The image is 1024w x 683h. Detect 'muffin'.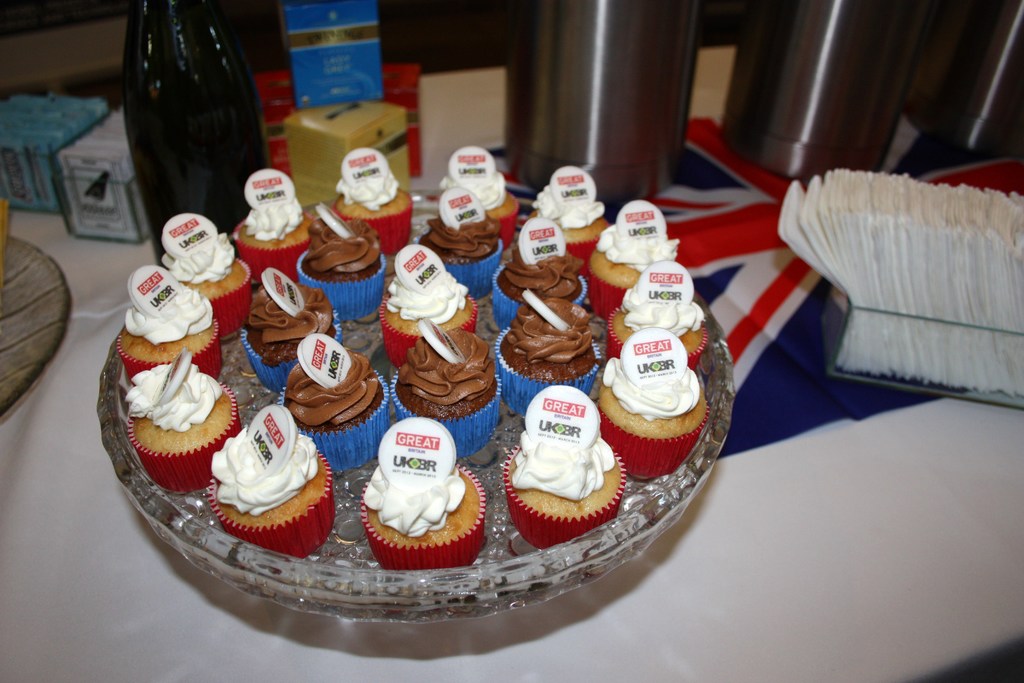
Detection: bbox=[355, 413, 491, 571].
